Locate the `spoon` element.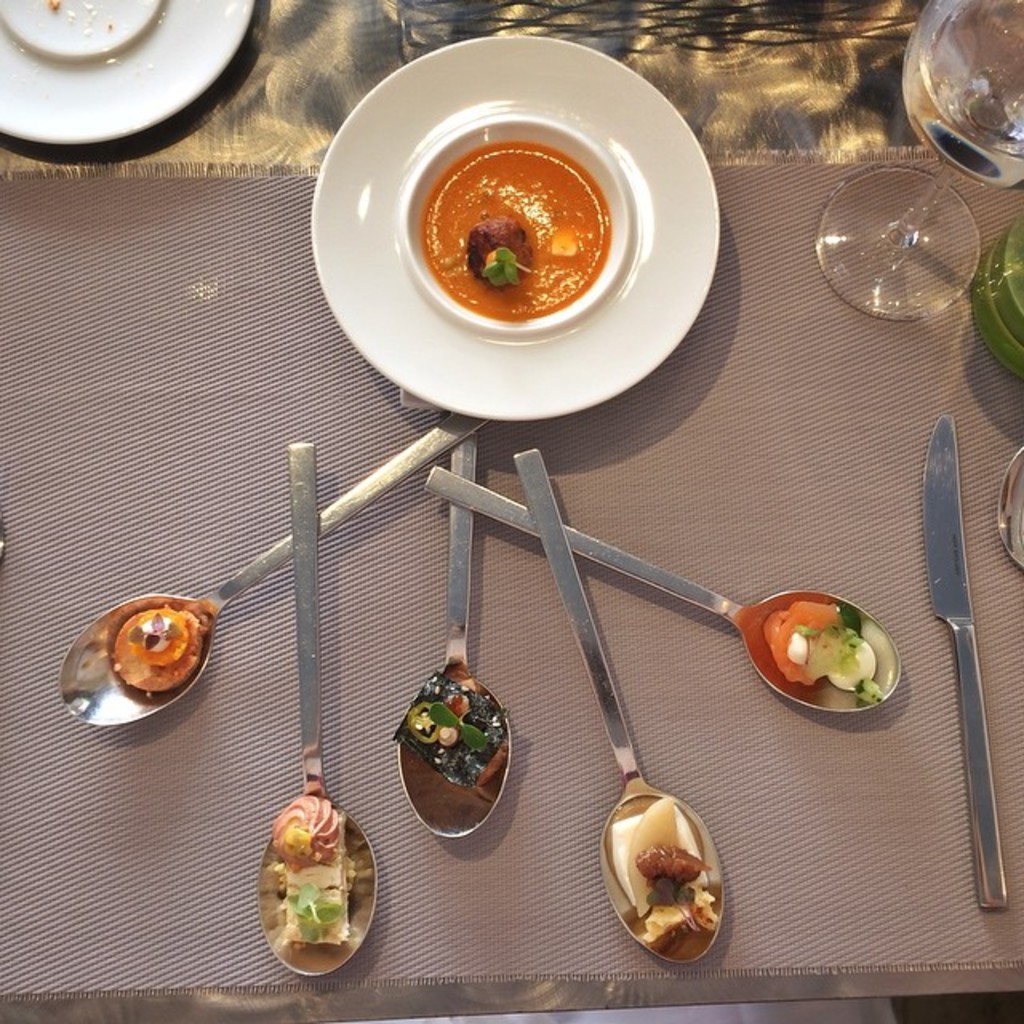
Element bbox: crop(424, 464, 899, 714).
